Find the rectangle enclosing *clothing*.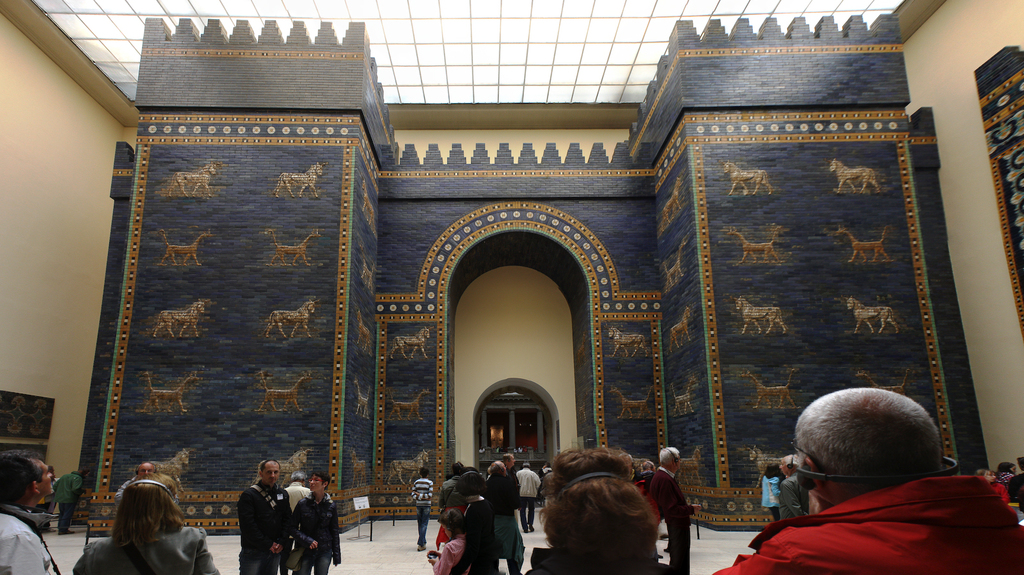
x1=244 y1=473 x2=282 y2=565.
